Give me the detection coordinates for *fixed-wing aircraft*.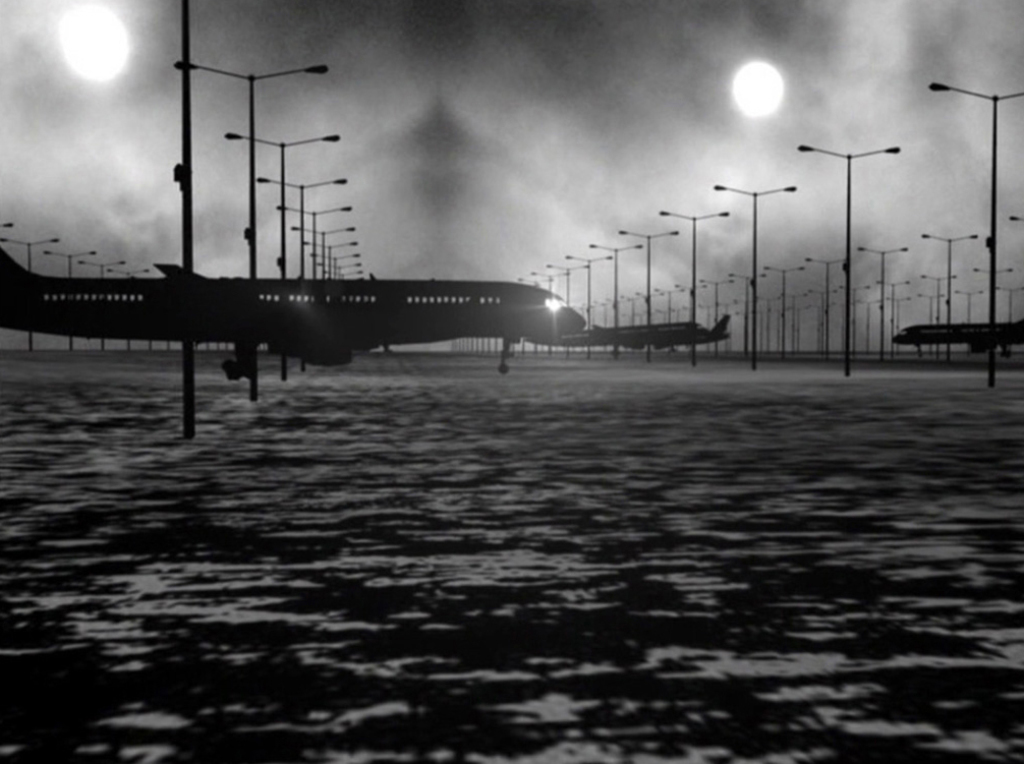
detection(0, 244, 585, 379).
